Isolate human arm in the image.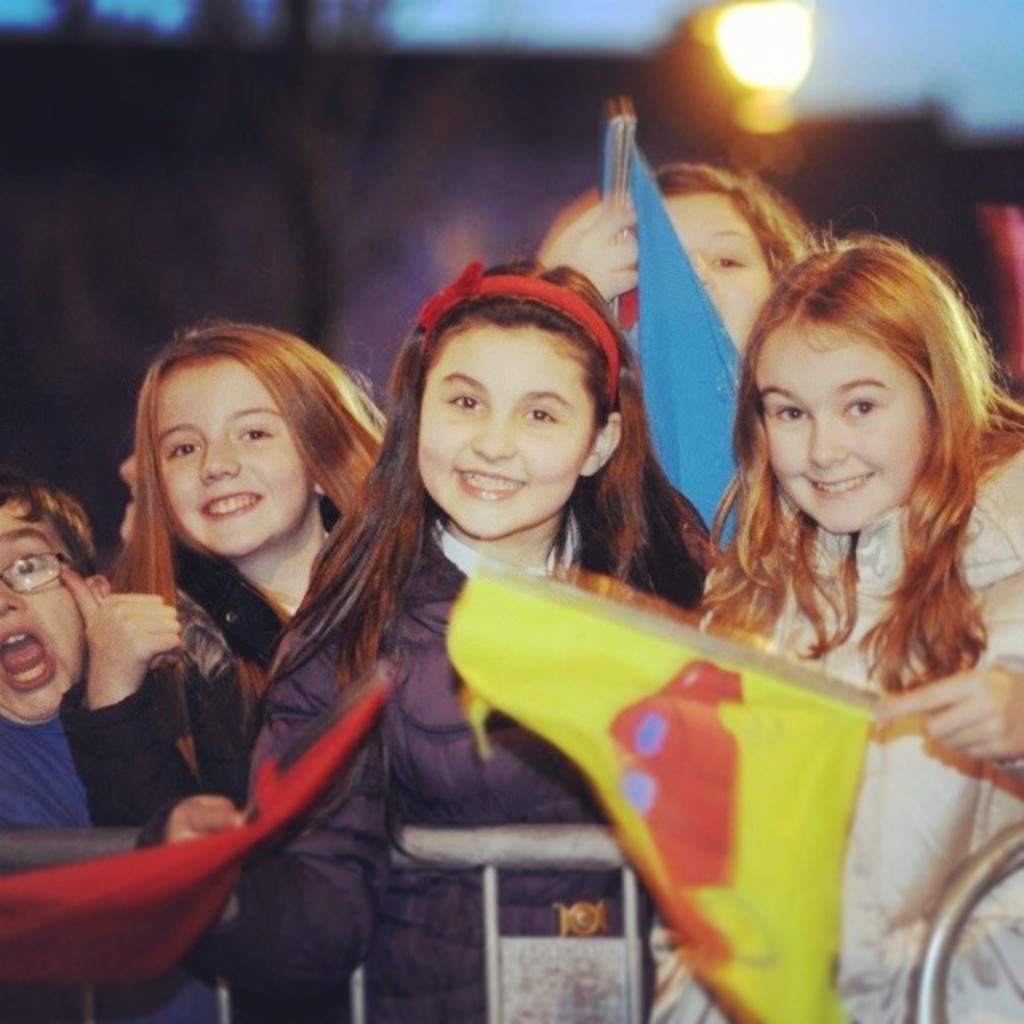
Isolated region: select_region(528, 181, 659, 312).
